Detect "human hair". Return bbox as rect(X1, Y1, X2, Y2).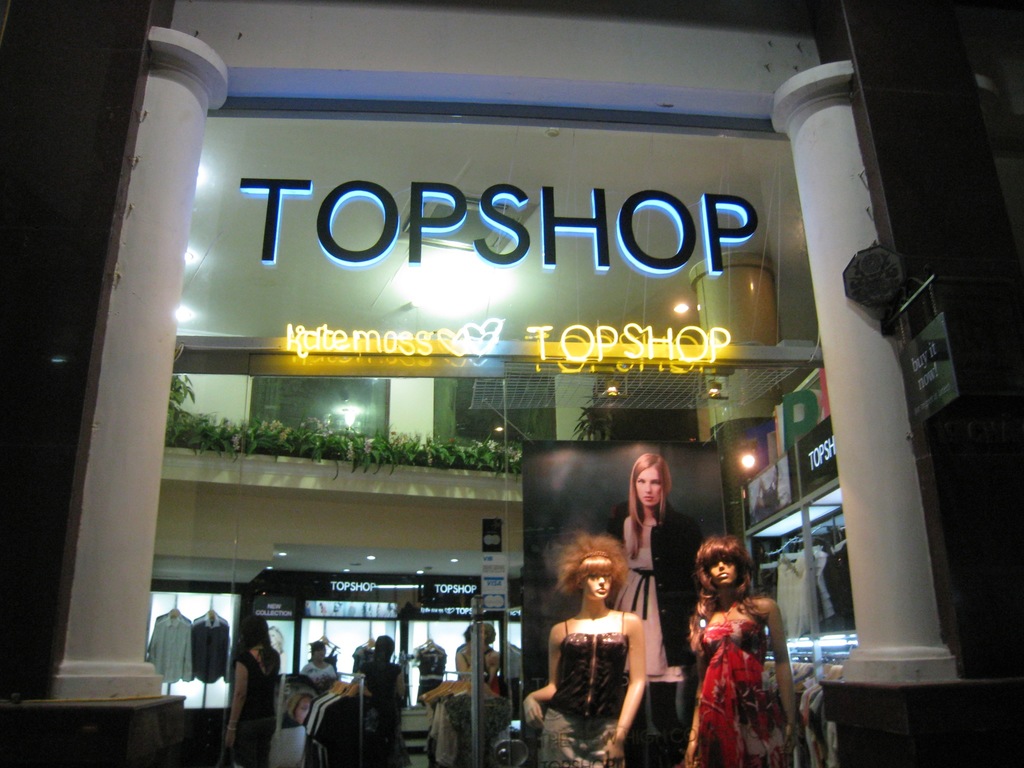
rect(237, 616, 276, 654).
